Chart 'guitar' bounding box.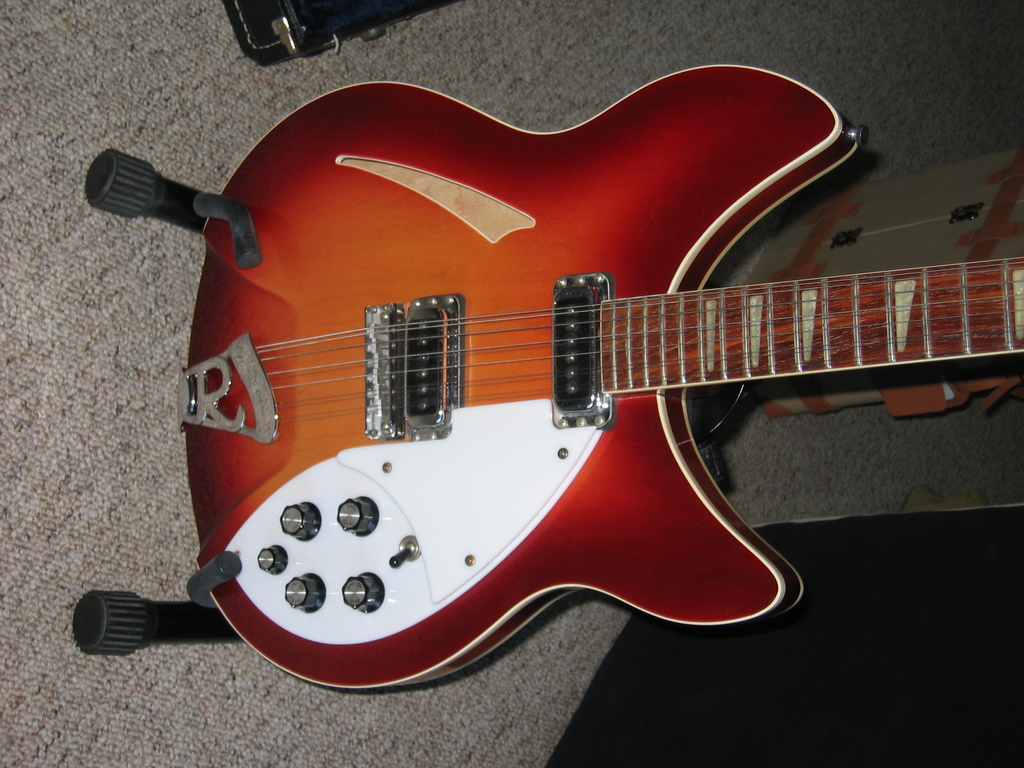
Charted: l=174, t=60, r=1023, b=714.
